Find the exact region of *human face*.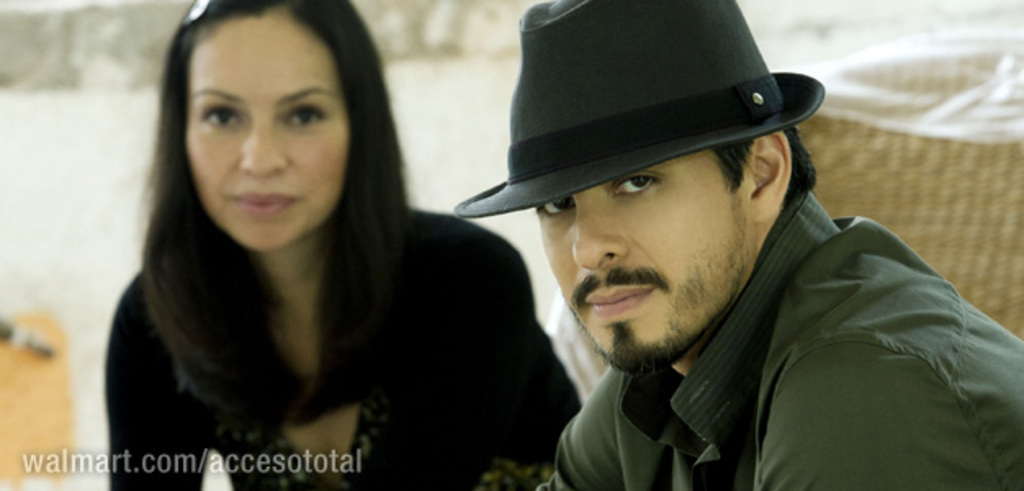
Exact region: left=165, top=18, right=350, bottom=249.
